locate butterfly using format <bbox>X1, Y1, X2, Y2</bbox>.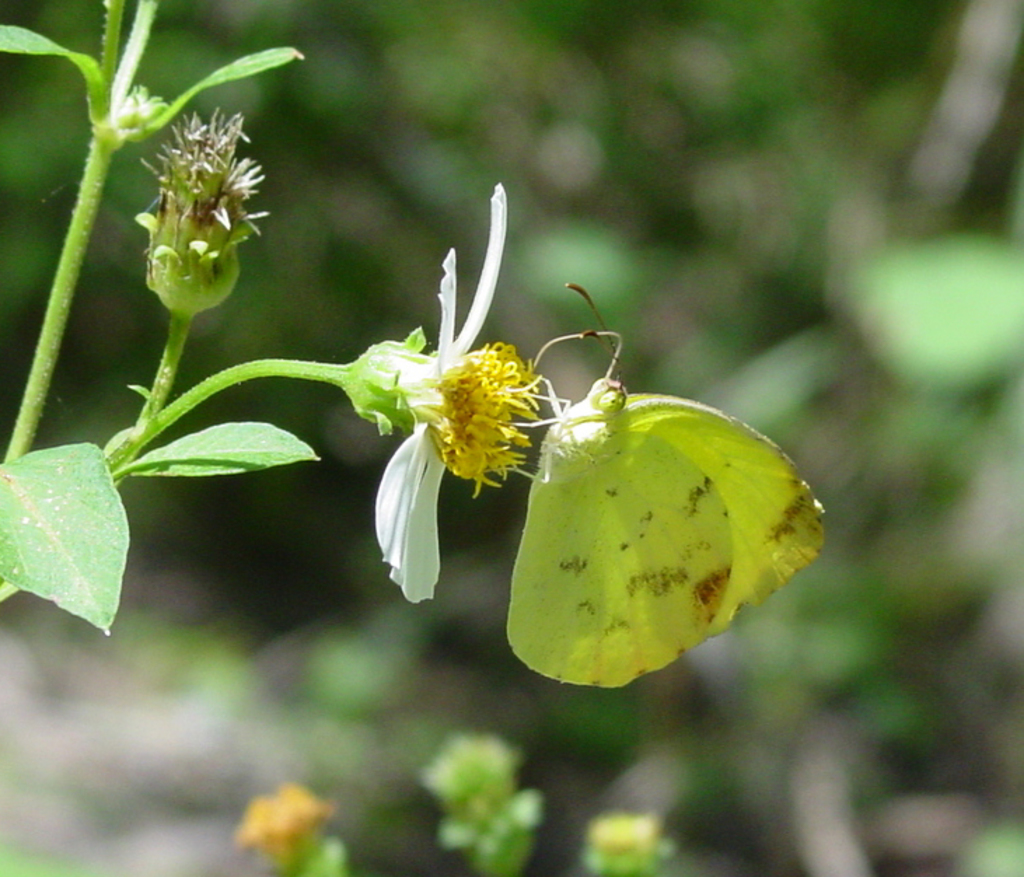
<bbox>508, 345, 817, 691</bbox>.
